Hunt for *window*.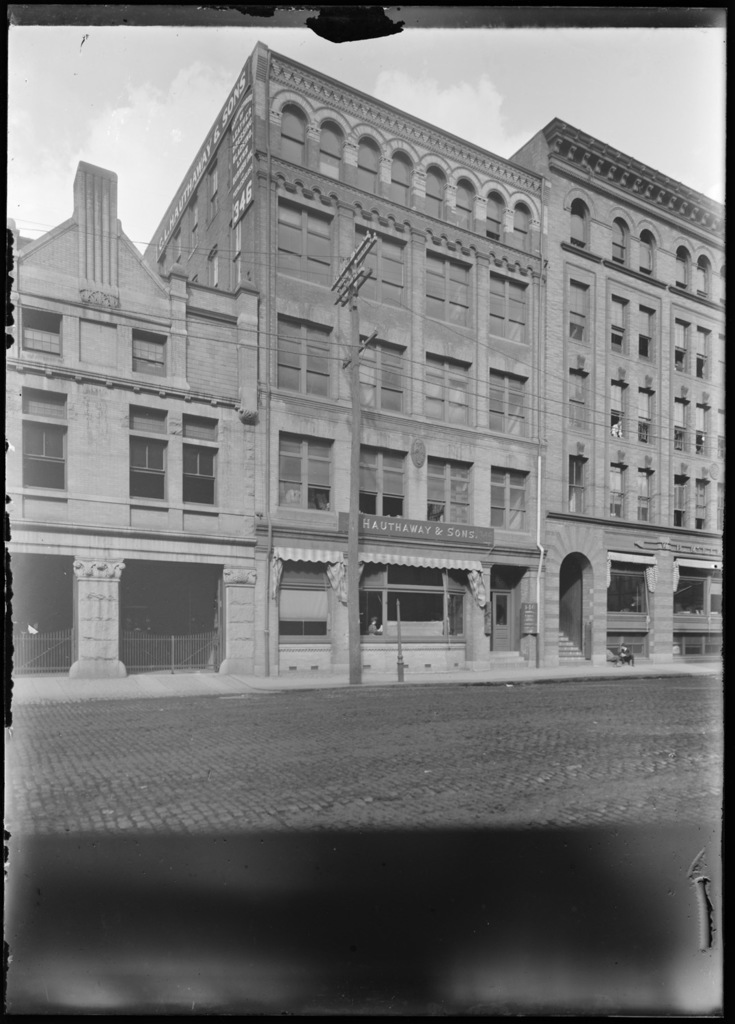
Hunted down at 691/405/712/456.
